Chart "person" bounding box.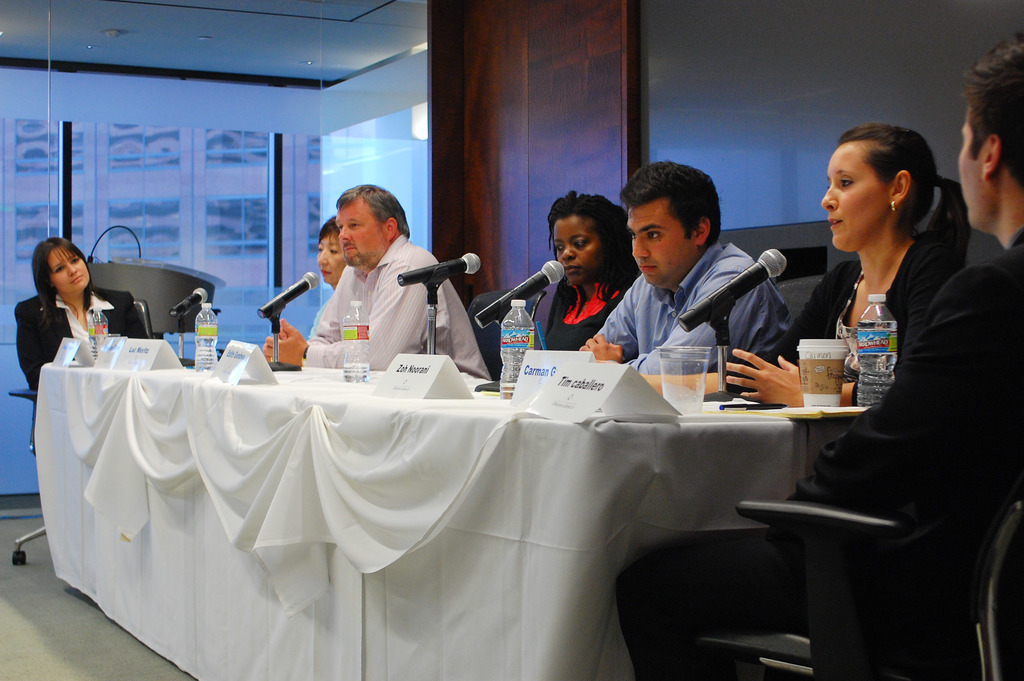
Charted: bbox(575, 160, 788, 366).
